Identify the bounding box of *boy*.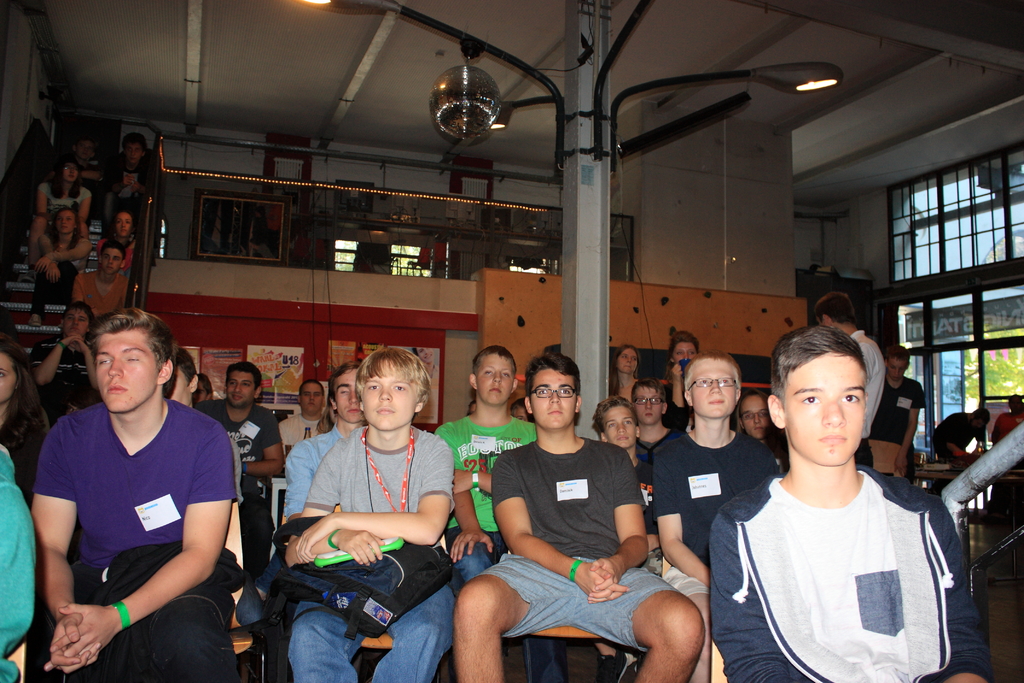
594:395:656:530.
